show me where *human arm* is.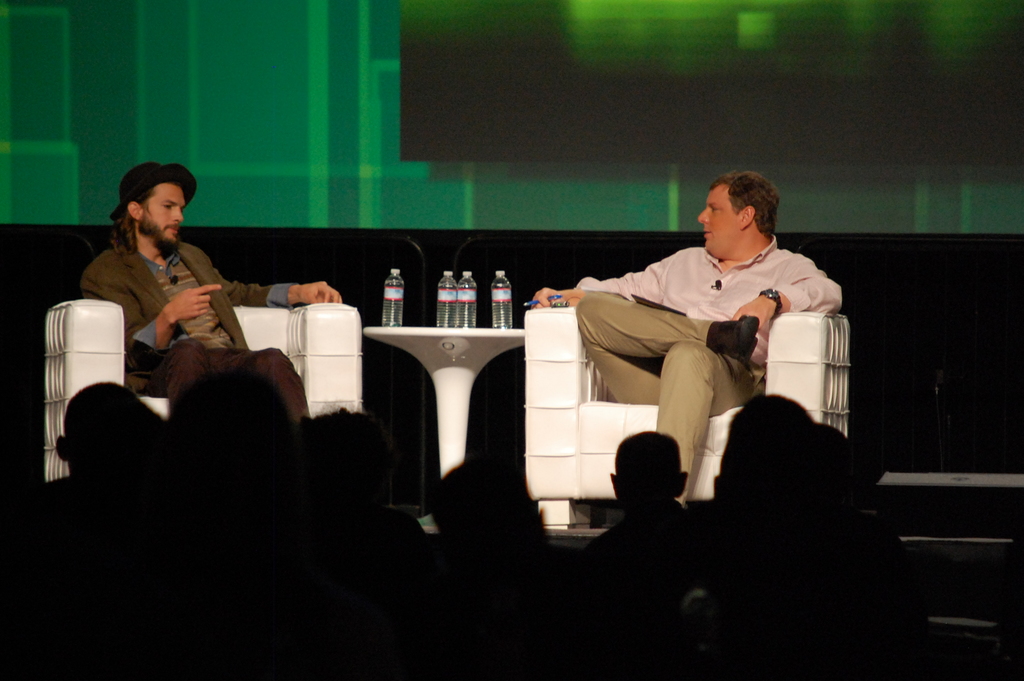
*human arm* is at 518:249:698:318.
